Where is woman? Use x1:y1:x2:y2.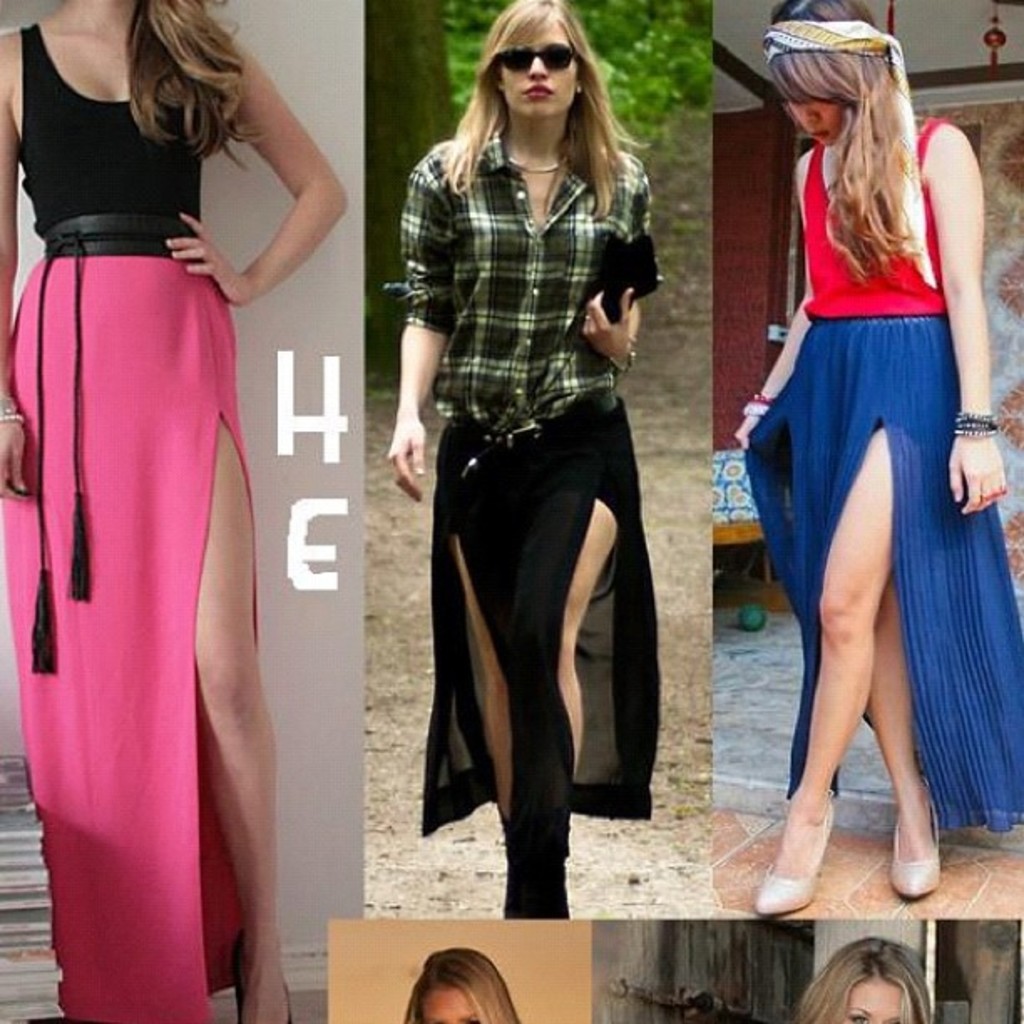
731:0:1022:917.
